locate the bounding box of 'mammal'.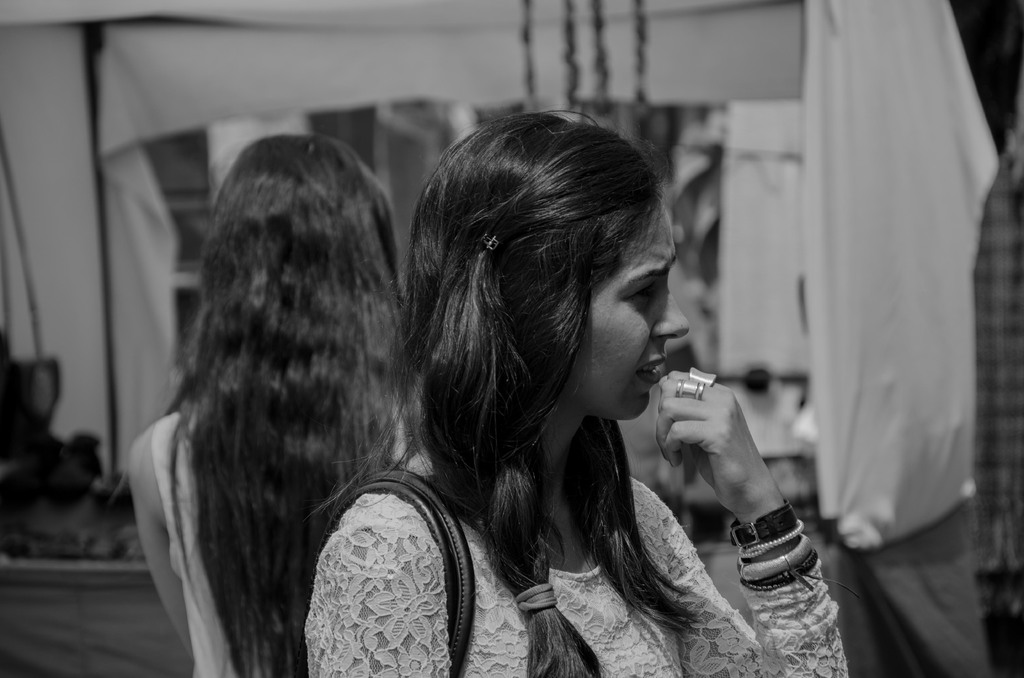
Bounding box: <box>123,114,398,654</box>.
